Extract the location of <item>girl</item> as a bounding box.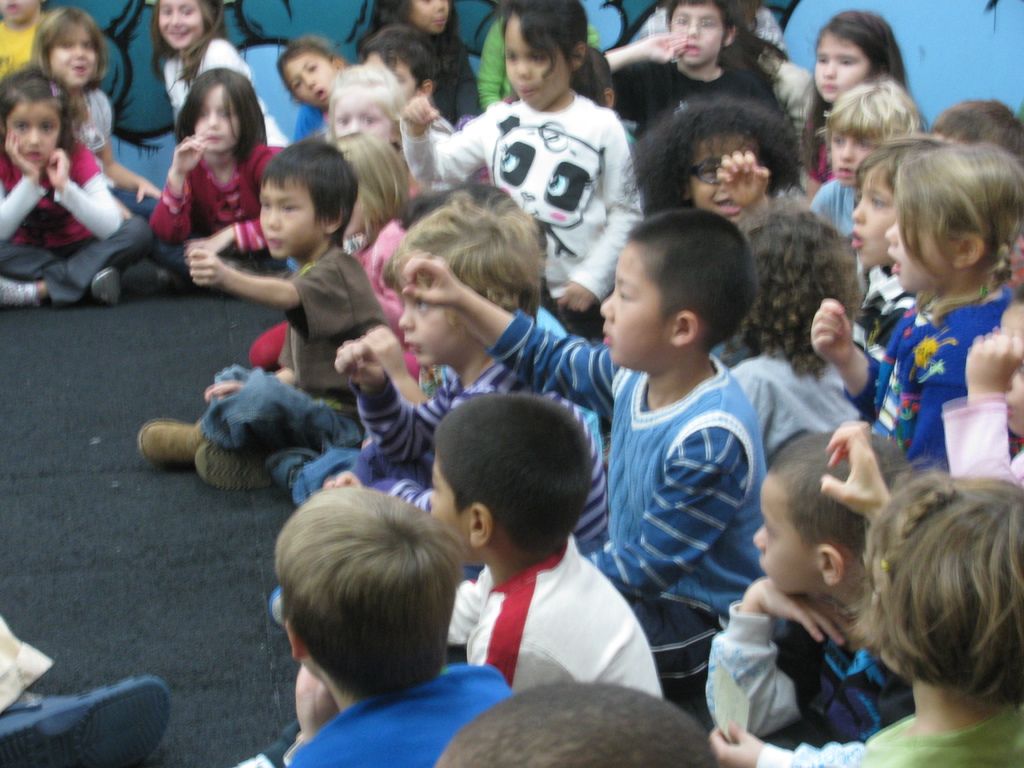
x1=804, y1=12, x2=909, y2=181.
